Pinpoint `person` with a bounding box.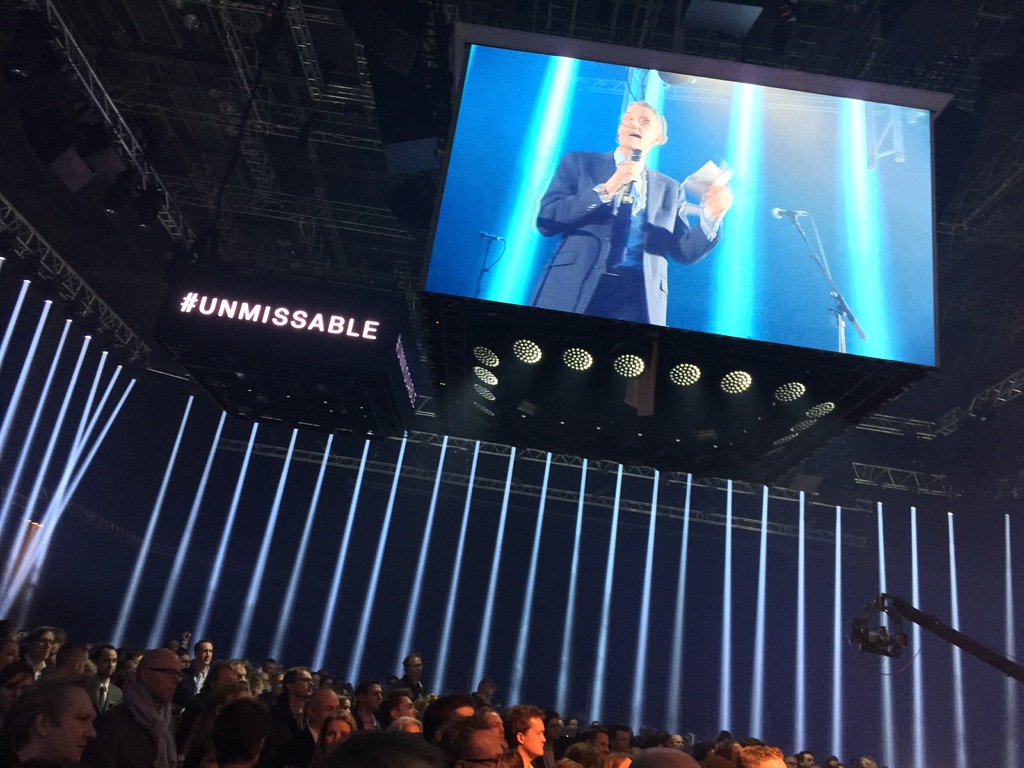
(left=465, top=710, right=506, bottom=767).
